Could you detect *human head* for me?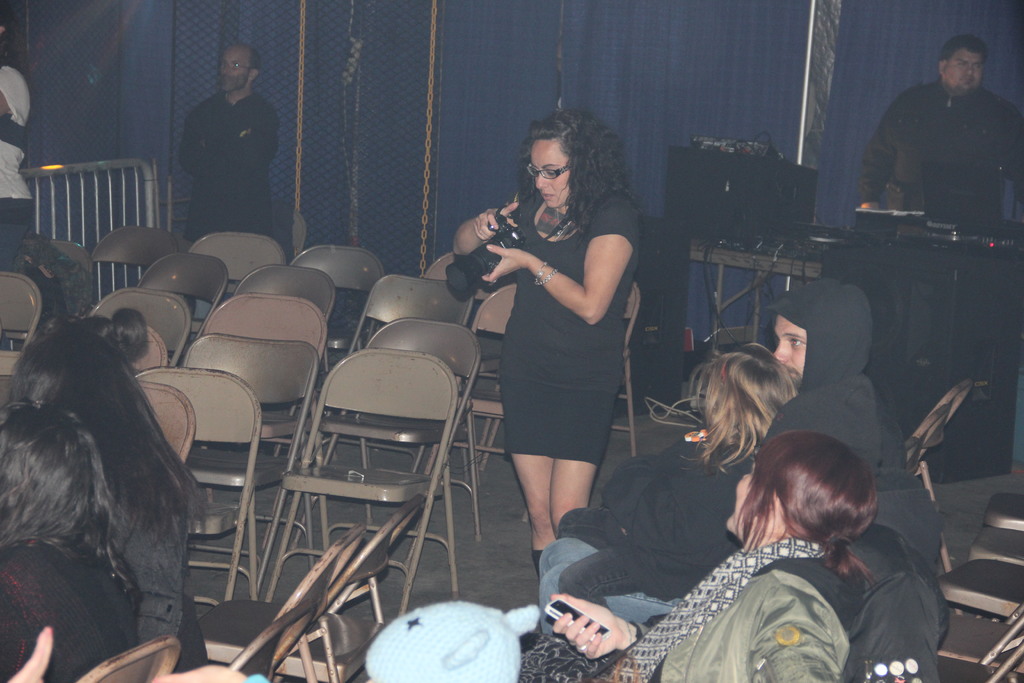
Detection result: [x1=524, y1=135, x2=583, y2=217].
